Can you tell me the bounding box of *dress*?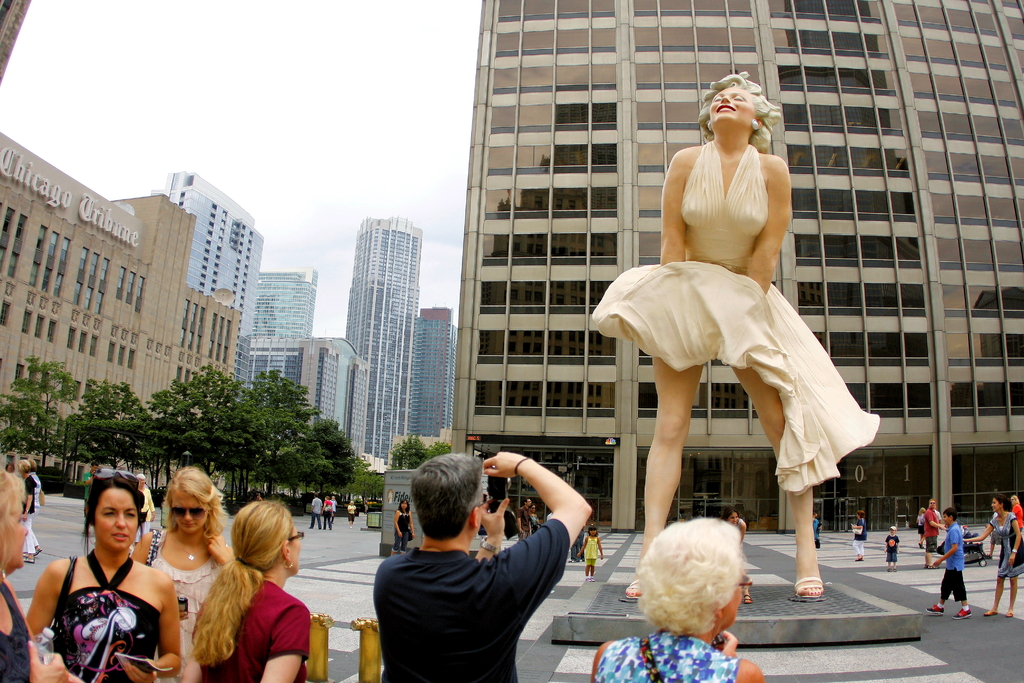
box(210, 561, 327, 682).
